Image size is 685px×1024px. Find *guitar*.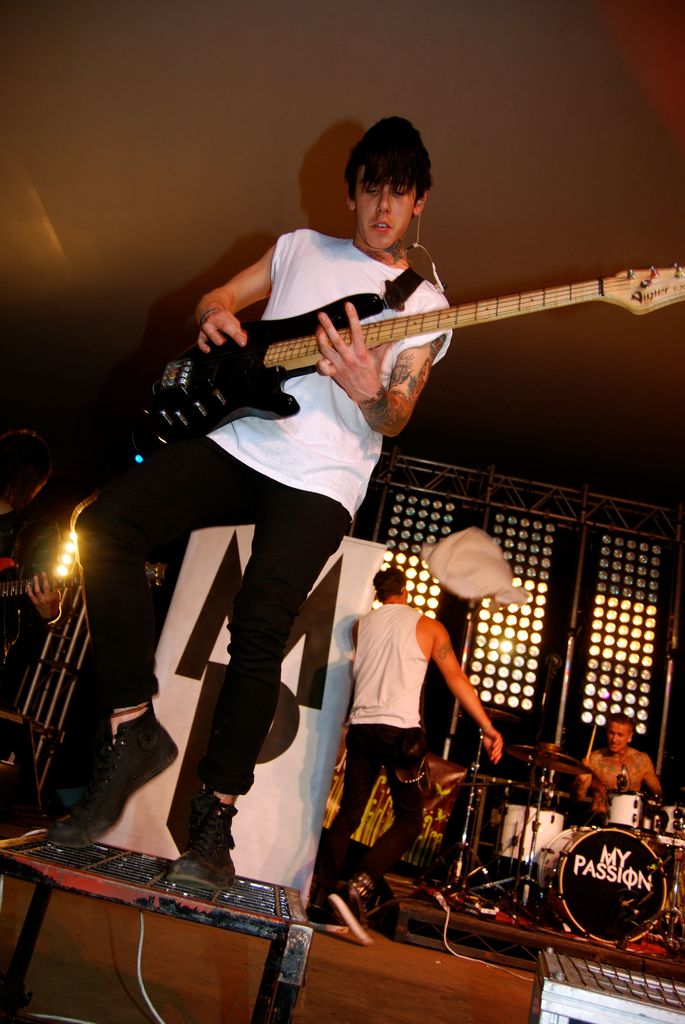
BBox(0, 565, 76, 605).
